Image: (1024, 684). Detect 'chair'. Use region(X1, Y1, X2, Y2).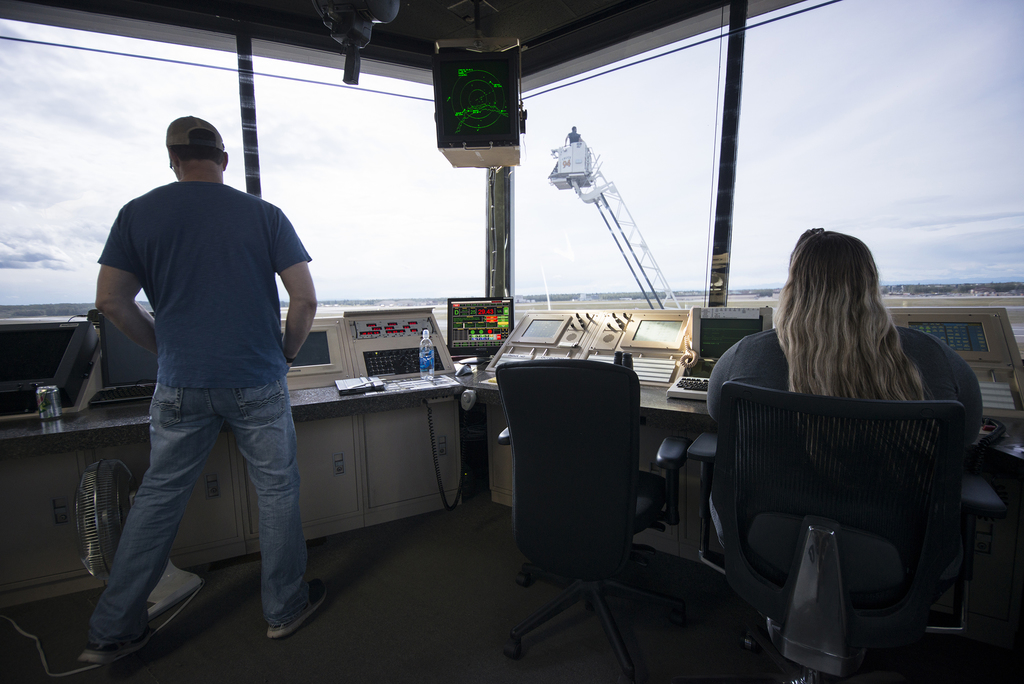
region(985, 437, 1023, 682).
